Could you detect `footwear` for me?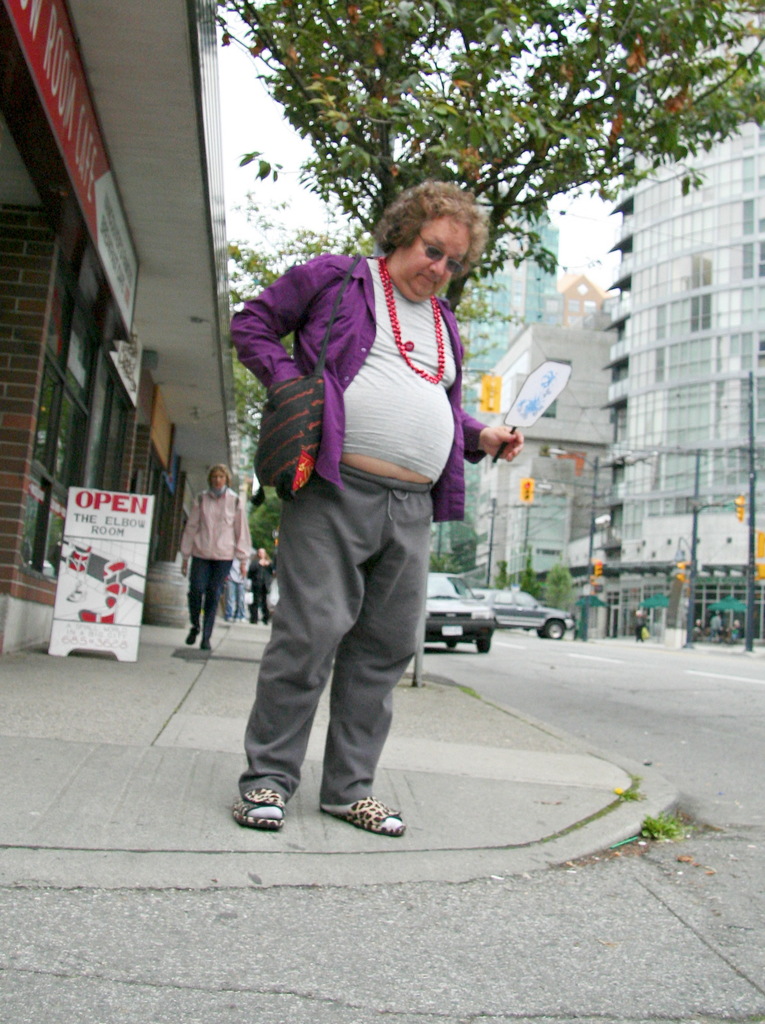
Detection result: (x1=202, y1=634, x2=212, y2=655).
